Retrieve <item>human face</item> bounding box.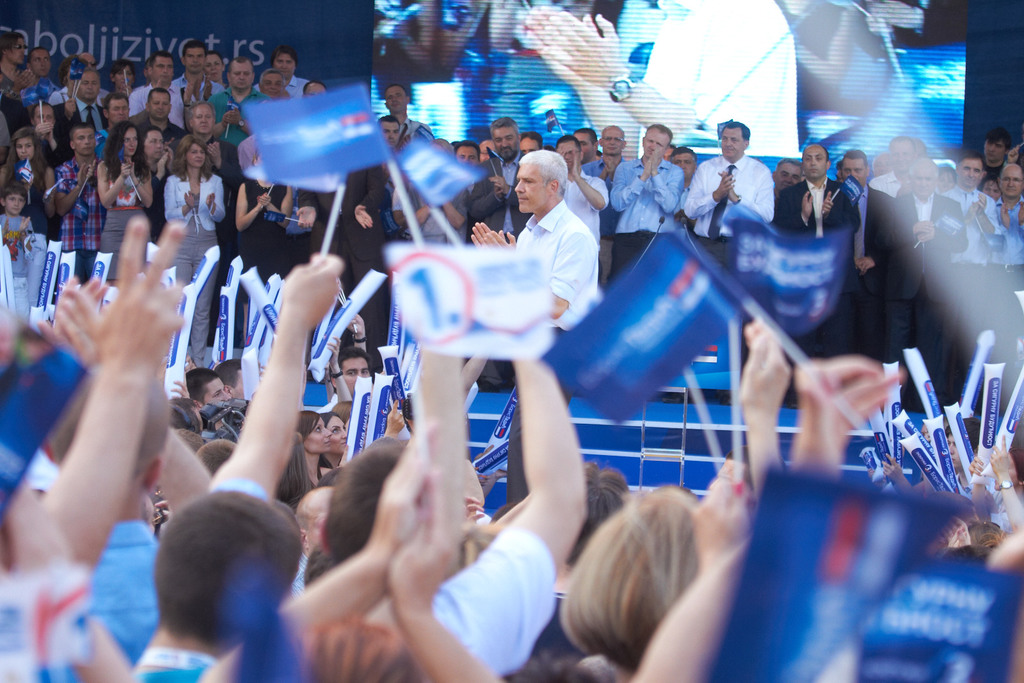
Bounding box: (558,138,578,166).
